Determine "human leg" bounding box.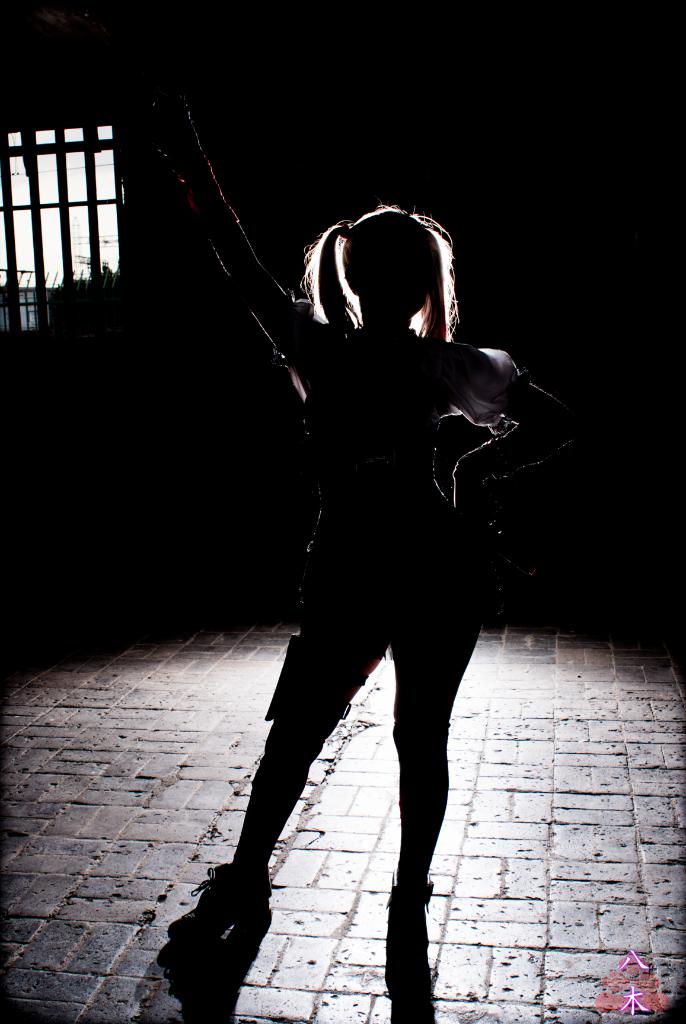
Determined: rect(378, 557, 477, 960).
